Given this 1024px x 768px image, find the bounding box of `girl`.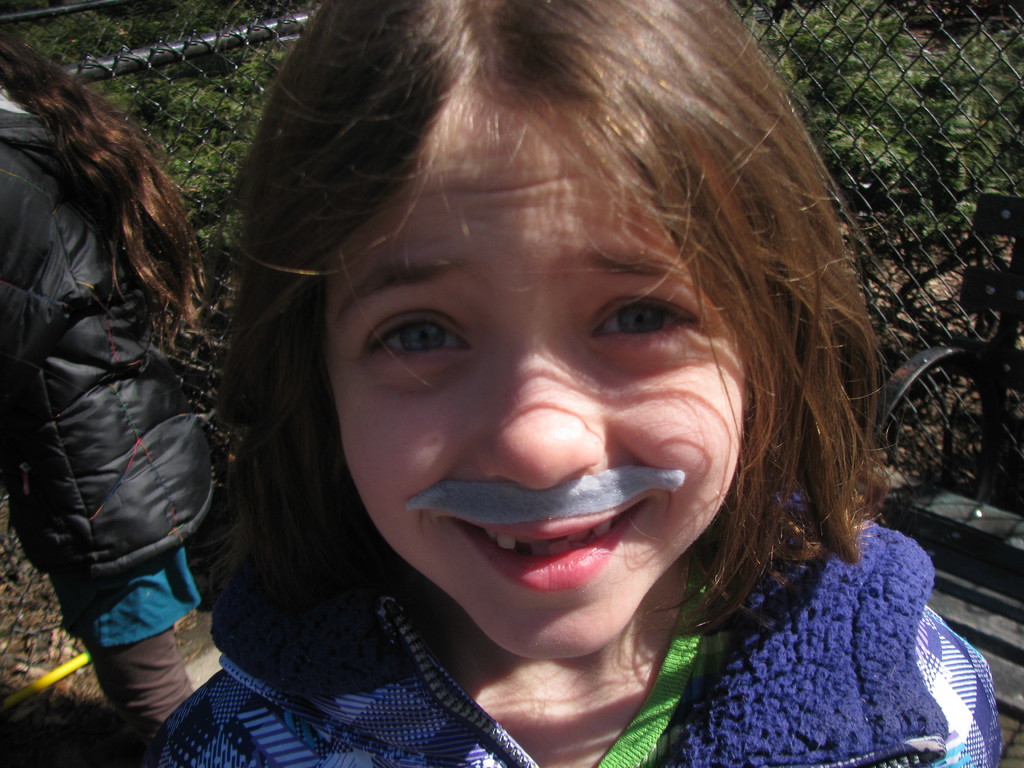
(x1=149, y1=0, x2=1002, y2=767).
